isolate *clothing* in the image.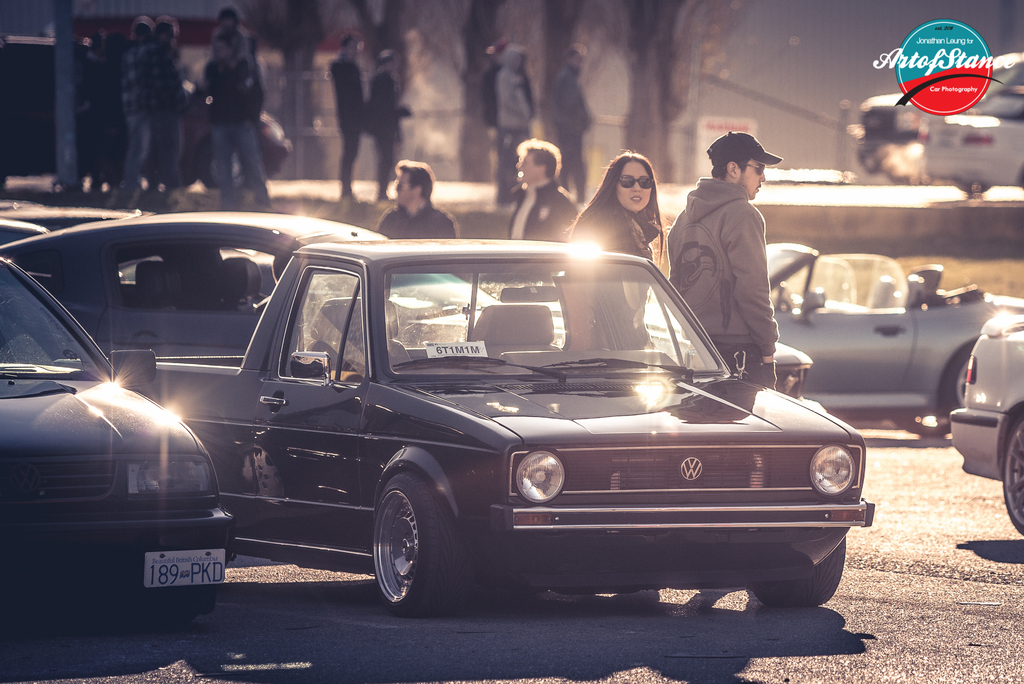
Isolated region: box(480, 58, 538, 128).
